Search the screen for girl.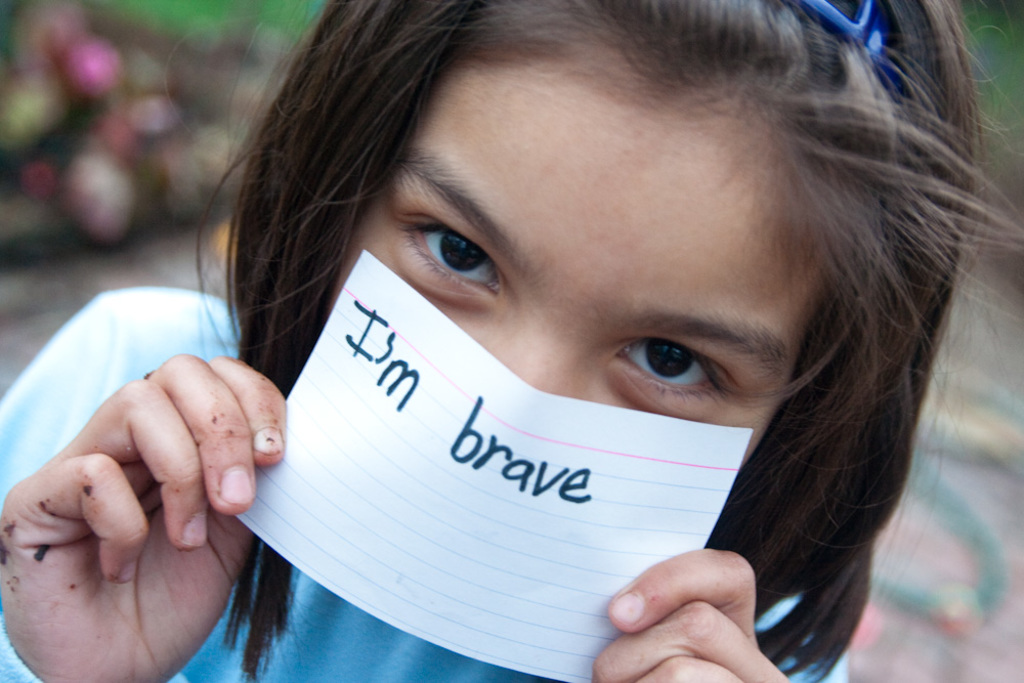
Found at select_region(0, 0, 1023, 682).
